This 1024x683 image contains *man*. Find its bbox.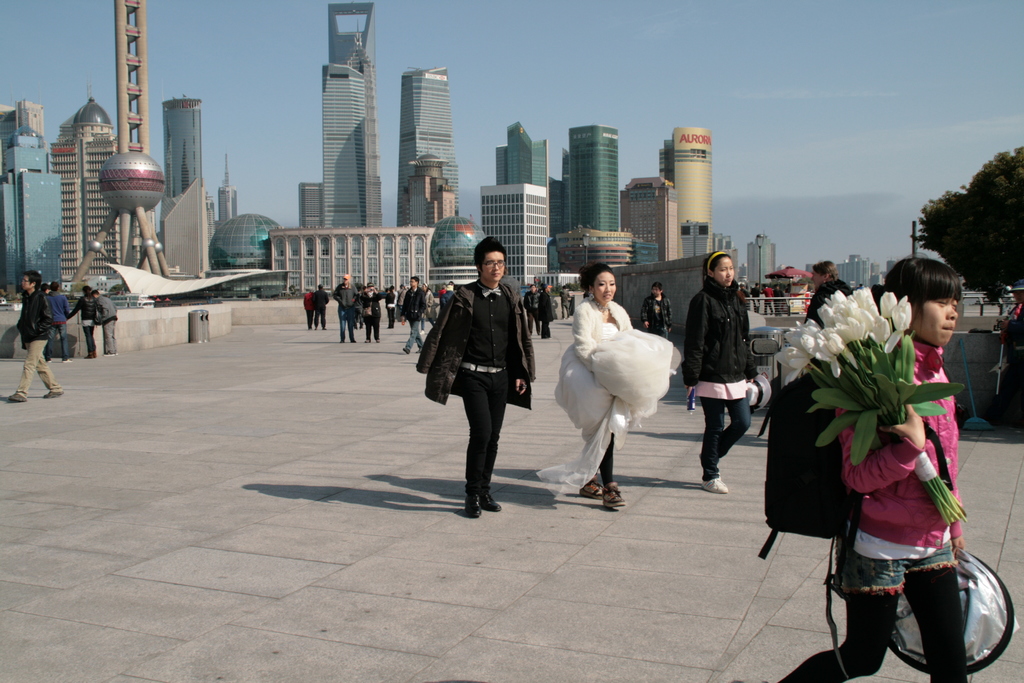
8 267 64 401.
